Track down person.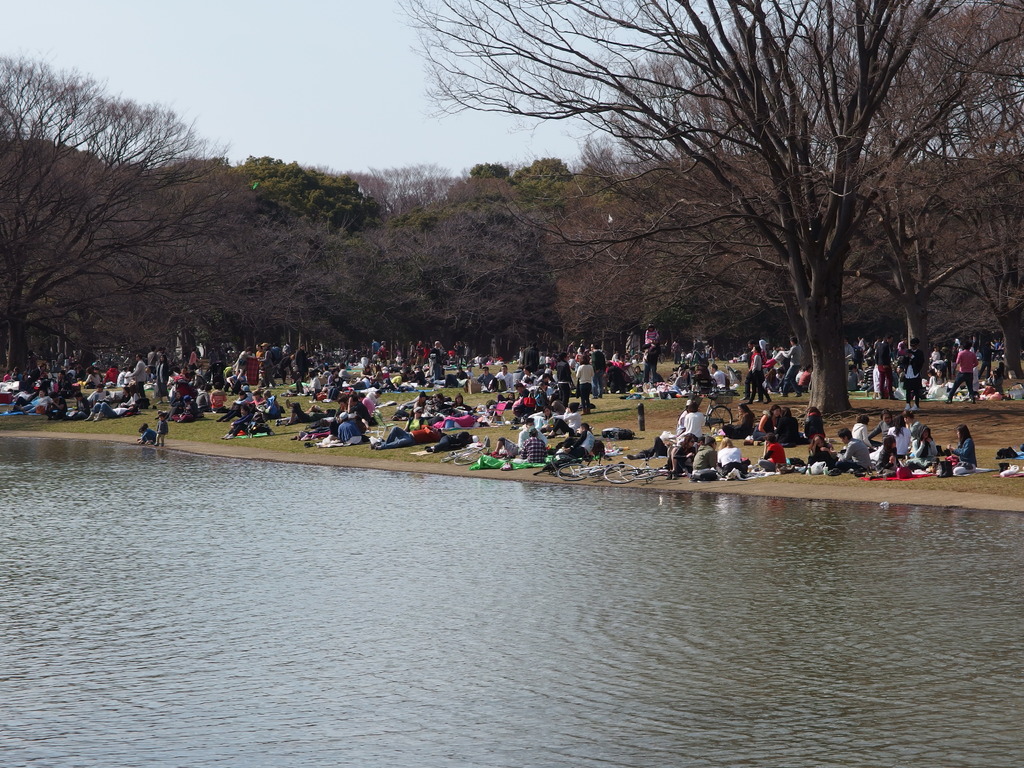
Tracked to rect(897, 346, 922, 409).
